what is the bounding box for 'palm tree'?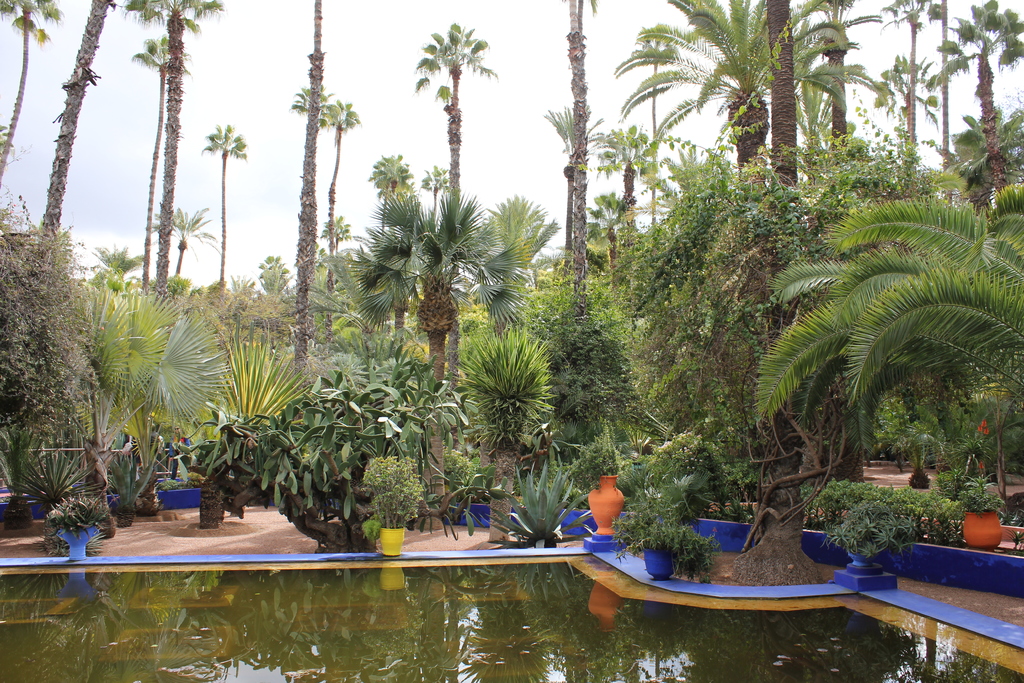
select_region(560, 0, 598, 349).
